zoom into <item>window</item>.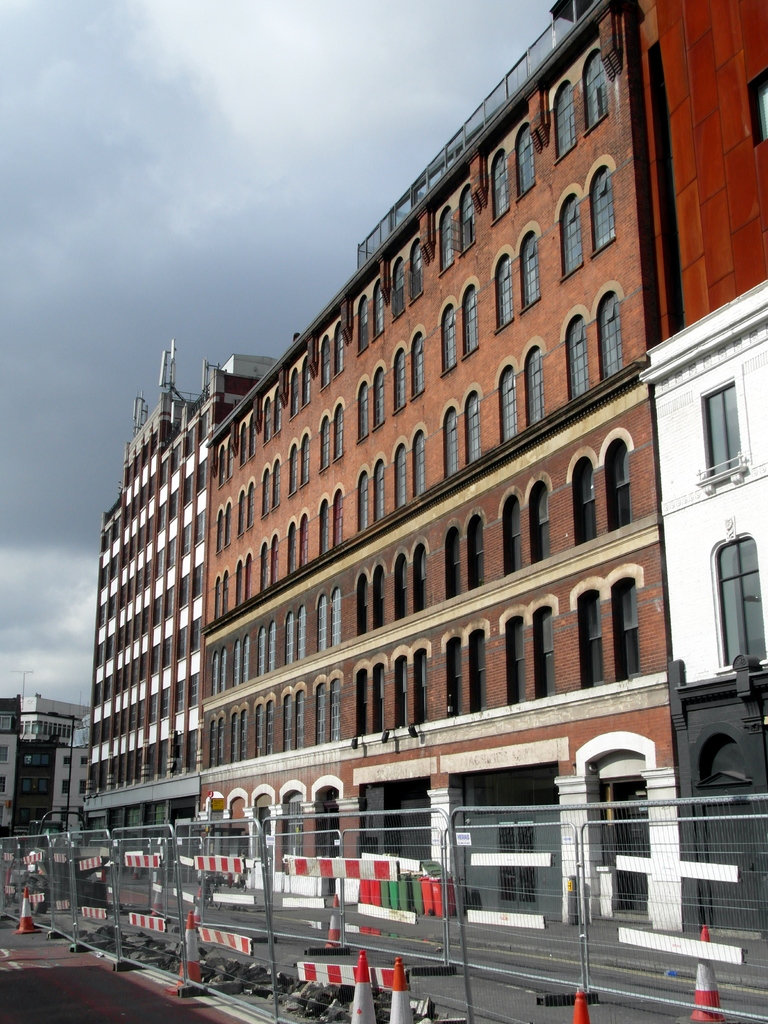
Zoom target: 435,214,454,271.
